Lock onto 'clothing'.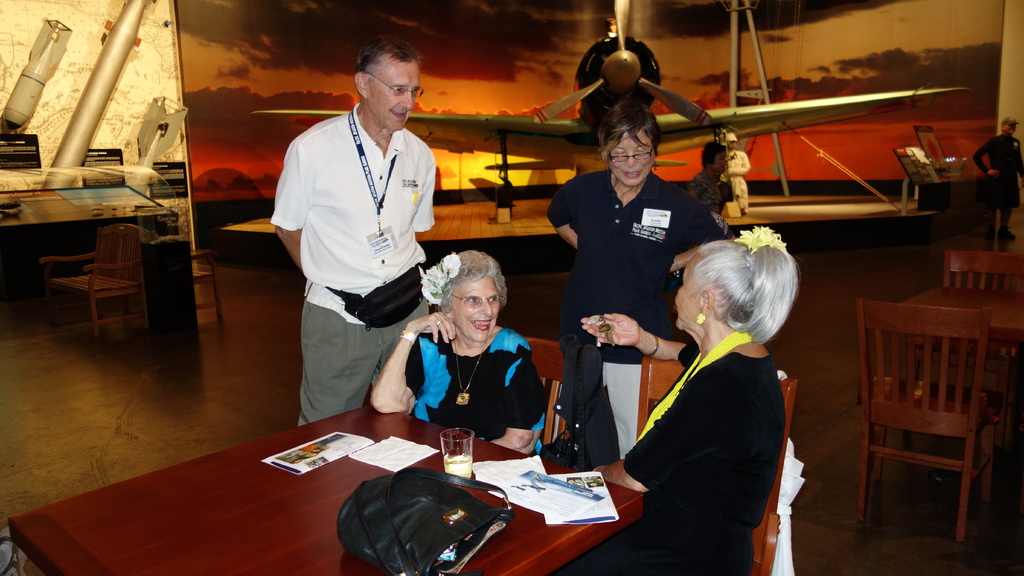
Locked: (left=605, top=323, right=786, bottom=575).
